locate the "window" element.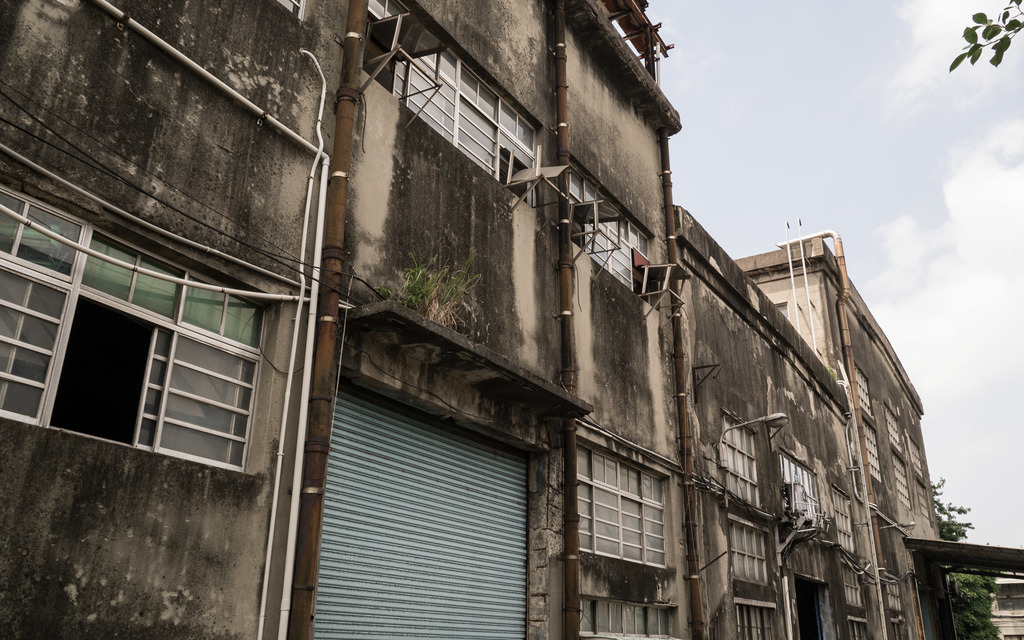
Element bbox: <bbox>758, 612, 773, 639</bbox>.
